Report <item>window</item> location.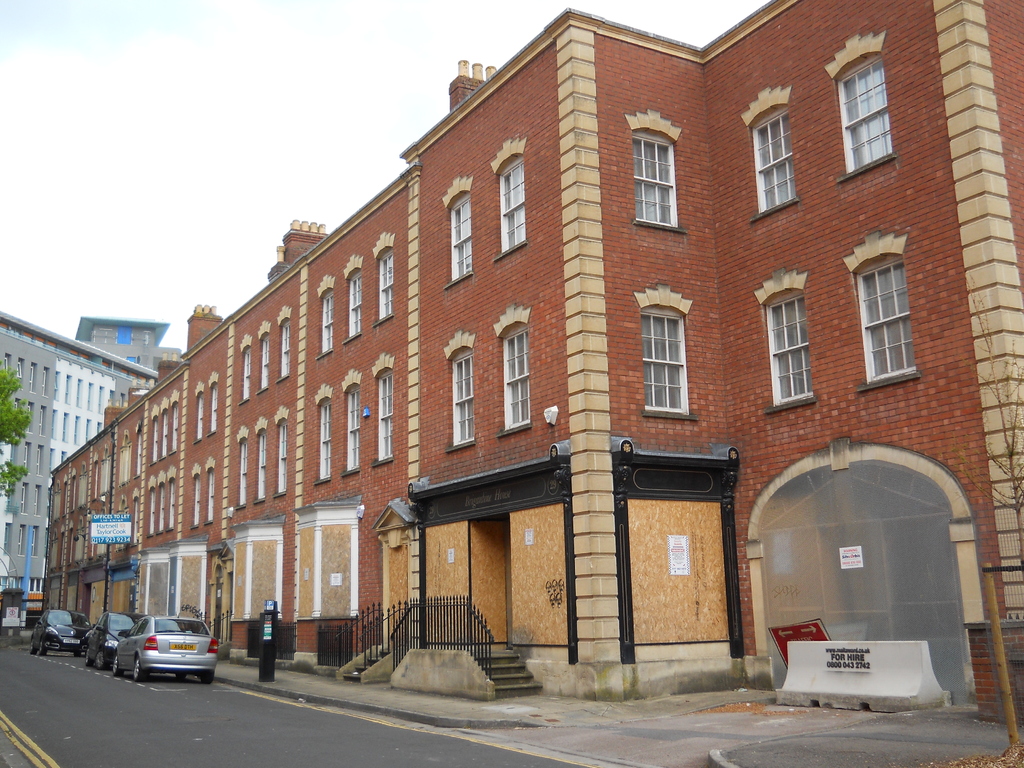
Report: 838,54,895,177.
